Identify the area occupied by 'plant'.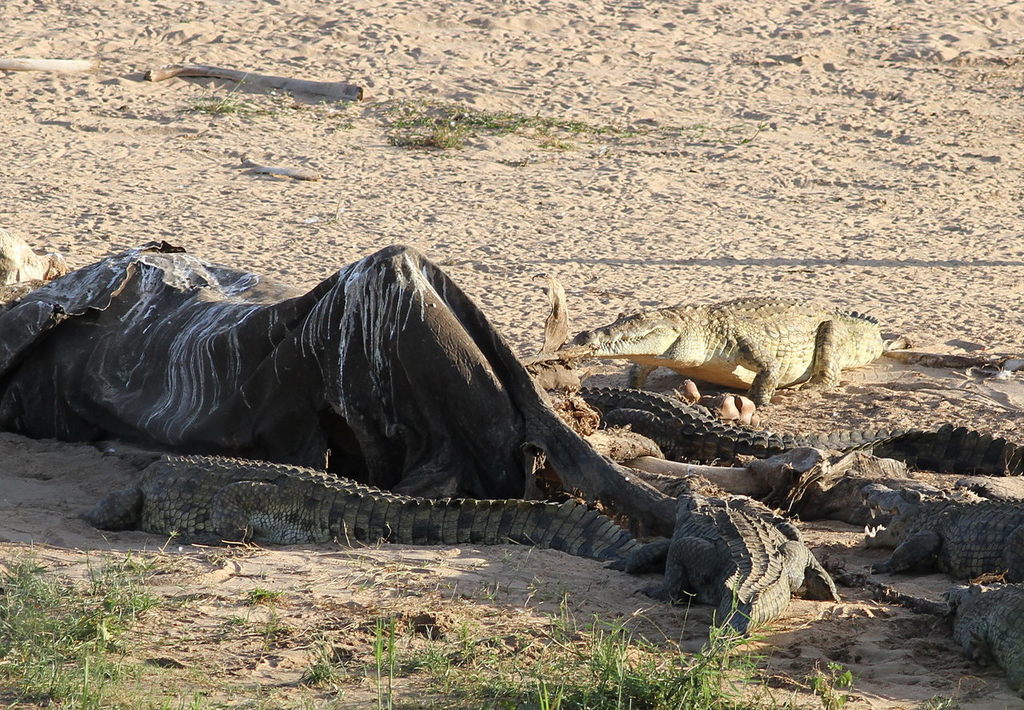
Area: select_region(299, 620, 368, 689).
